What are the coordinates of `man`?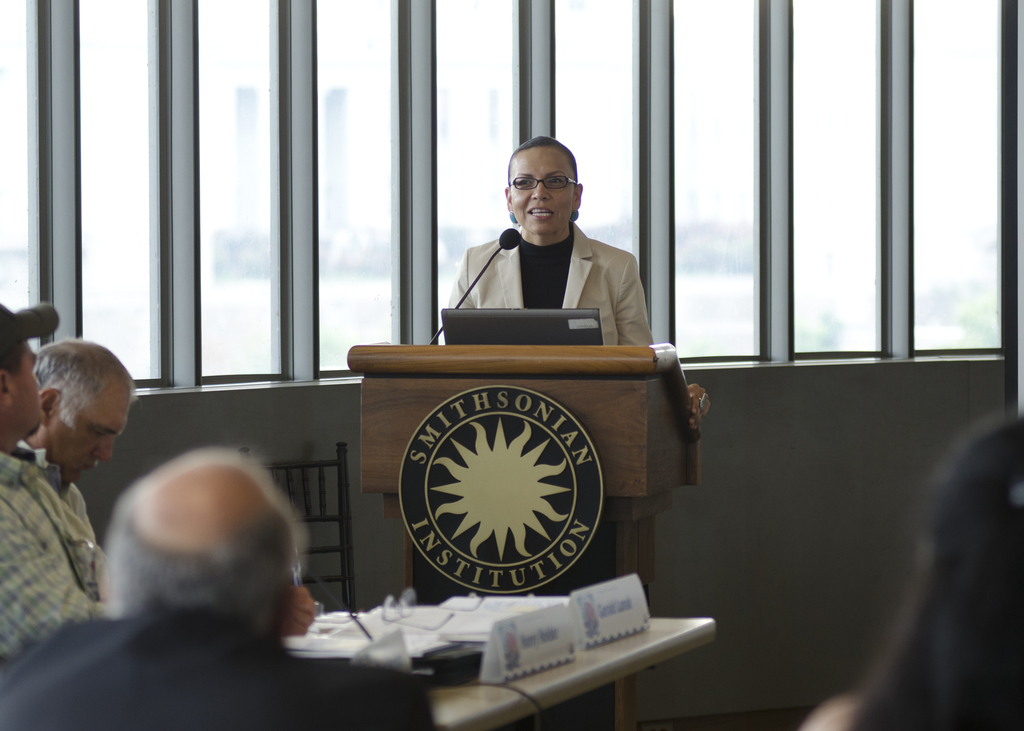
bbox(20, 341, 144, 558).
